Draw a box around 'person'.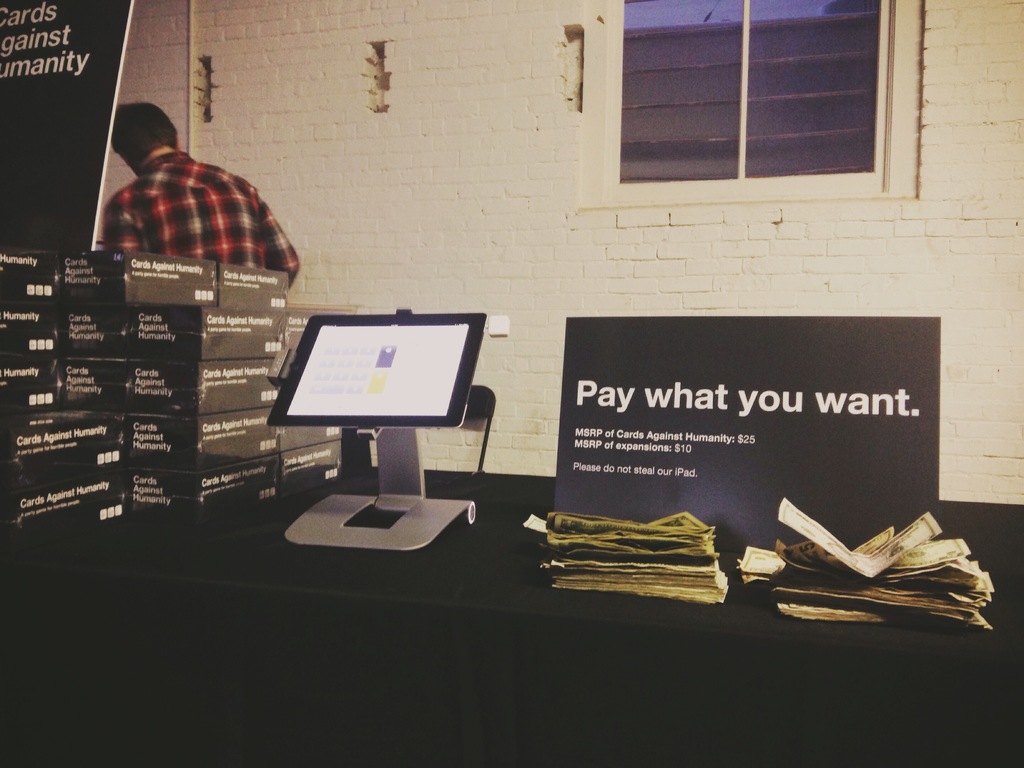
l=101, t=102, r=300, b=289.
